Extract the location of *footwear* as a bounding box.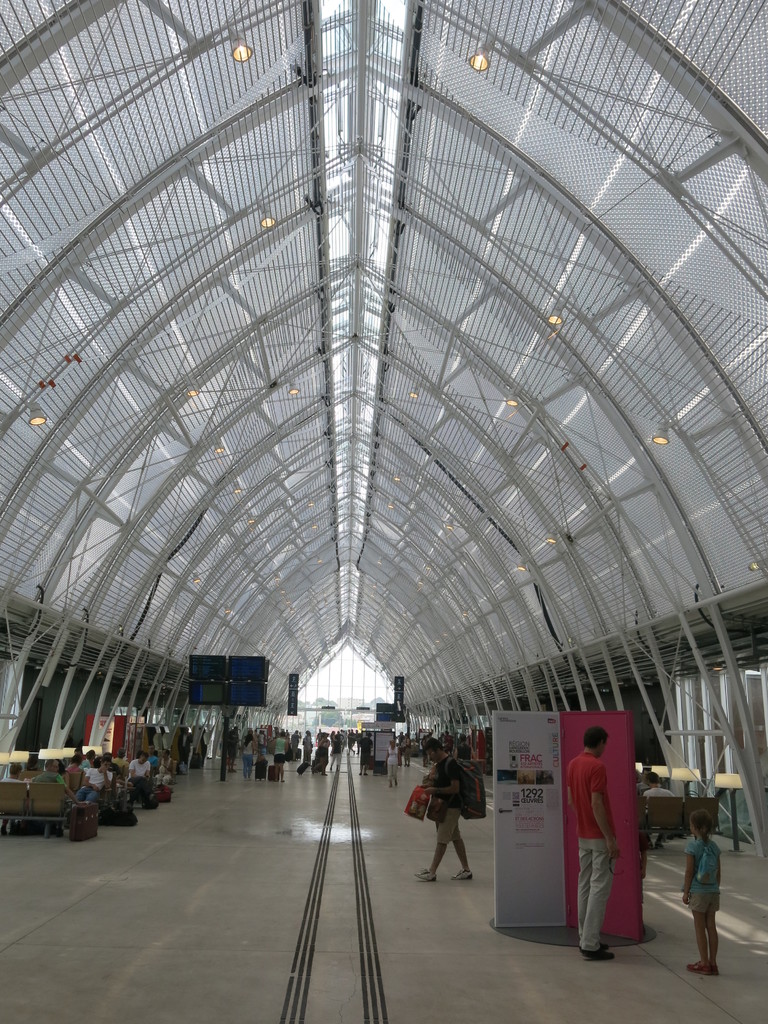
left=323, top=772, right=326, bottom=776.
